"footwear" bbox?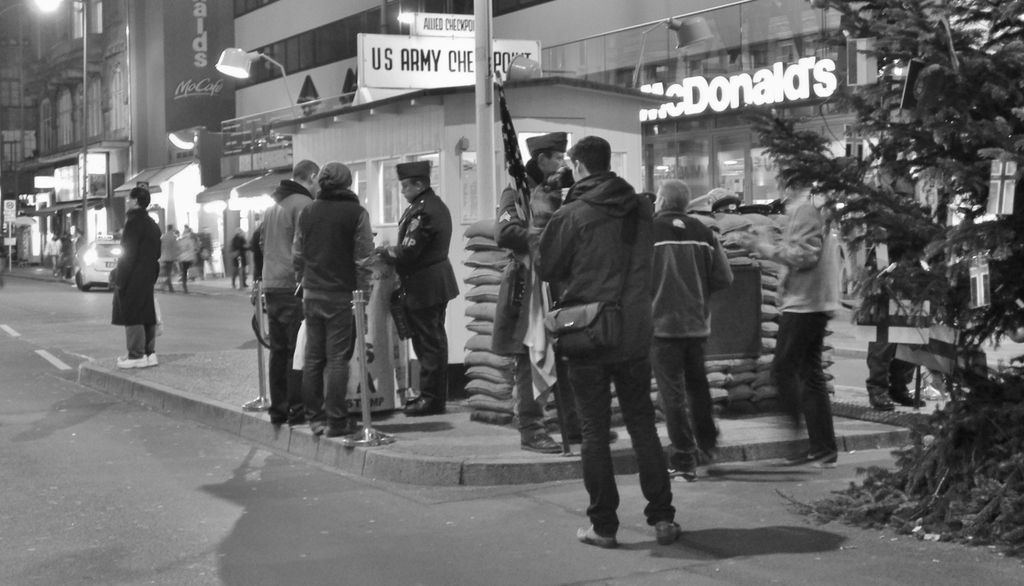
<box>566,432,623,444</box>
